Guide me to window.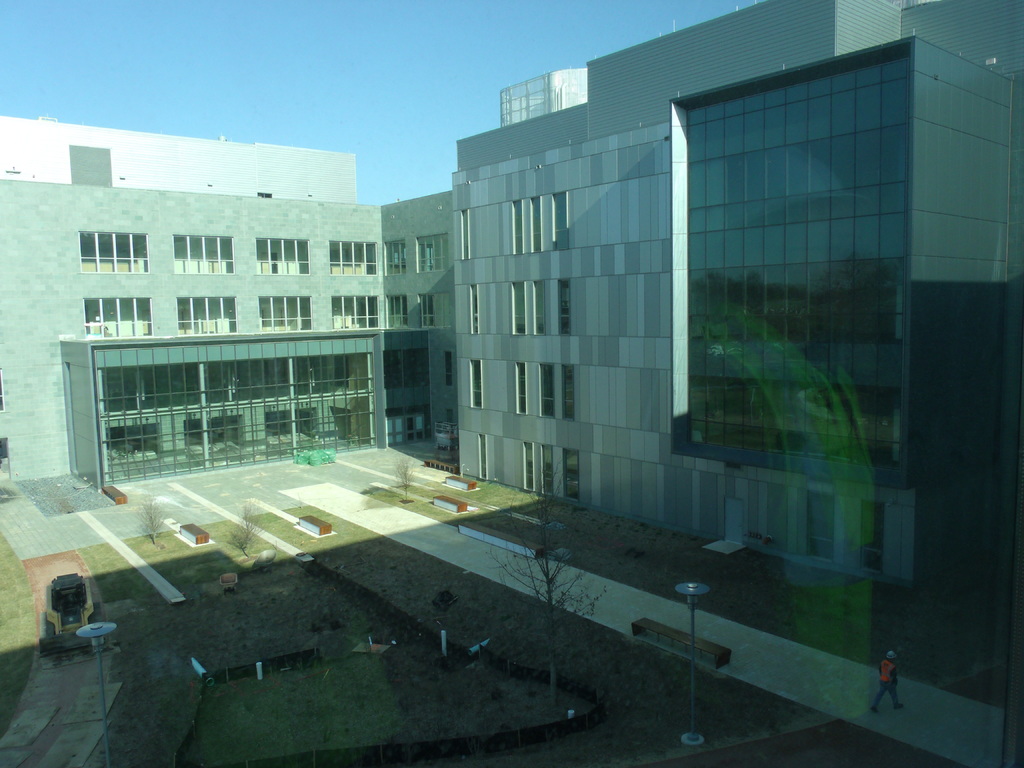
Guidance: select_region(514, 198, 525, 255).
